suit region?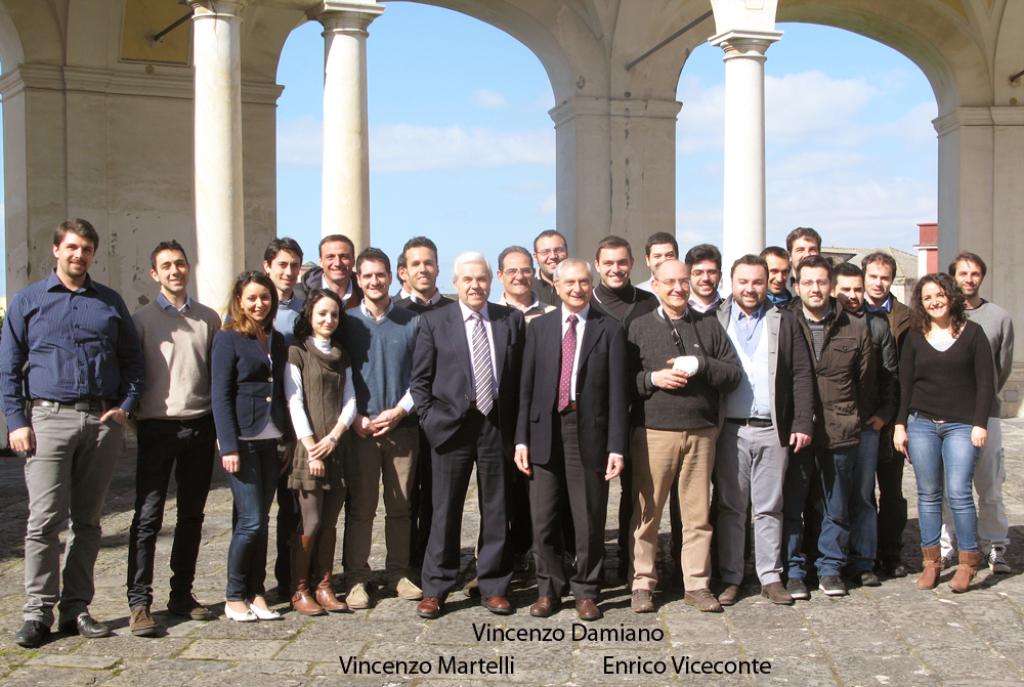
[398,248,490,597]
